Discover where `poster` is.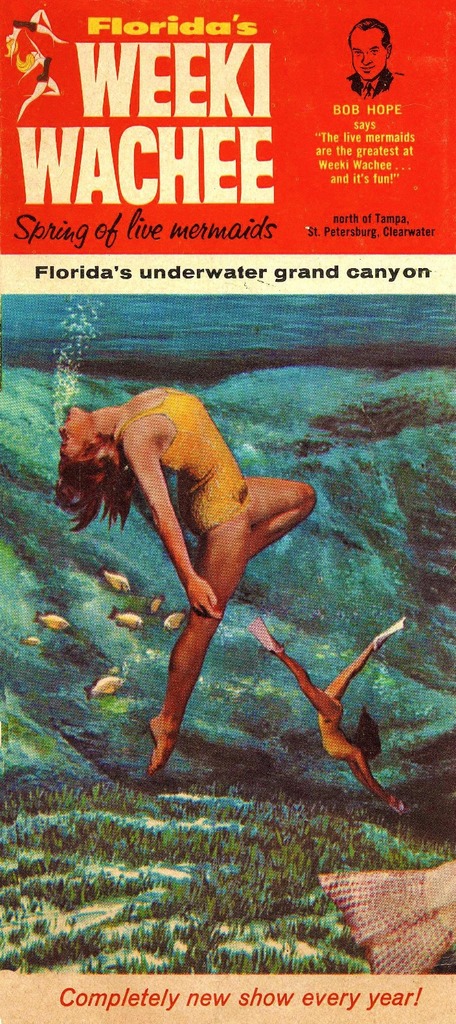
Discovered at detection(0, 0, 455, 1023).
